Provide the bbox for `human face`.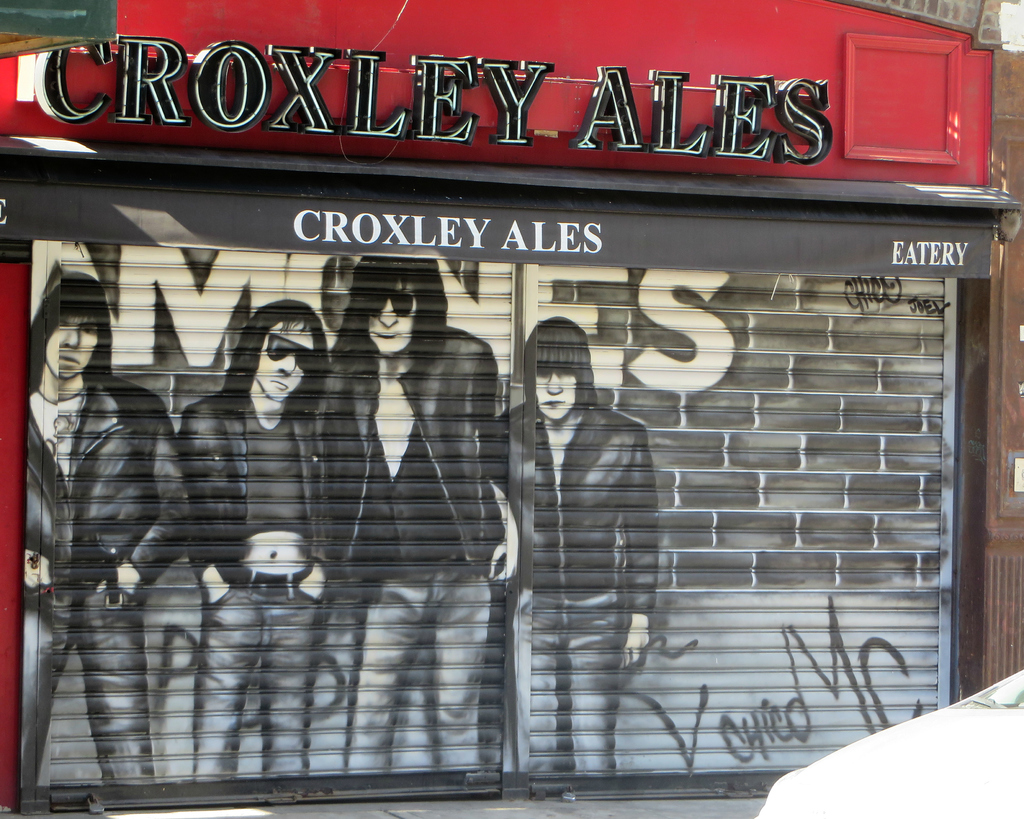
(366,284,418,353).
